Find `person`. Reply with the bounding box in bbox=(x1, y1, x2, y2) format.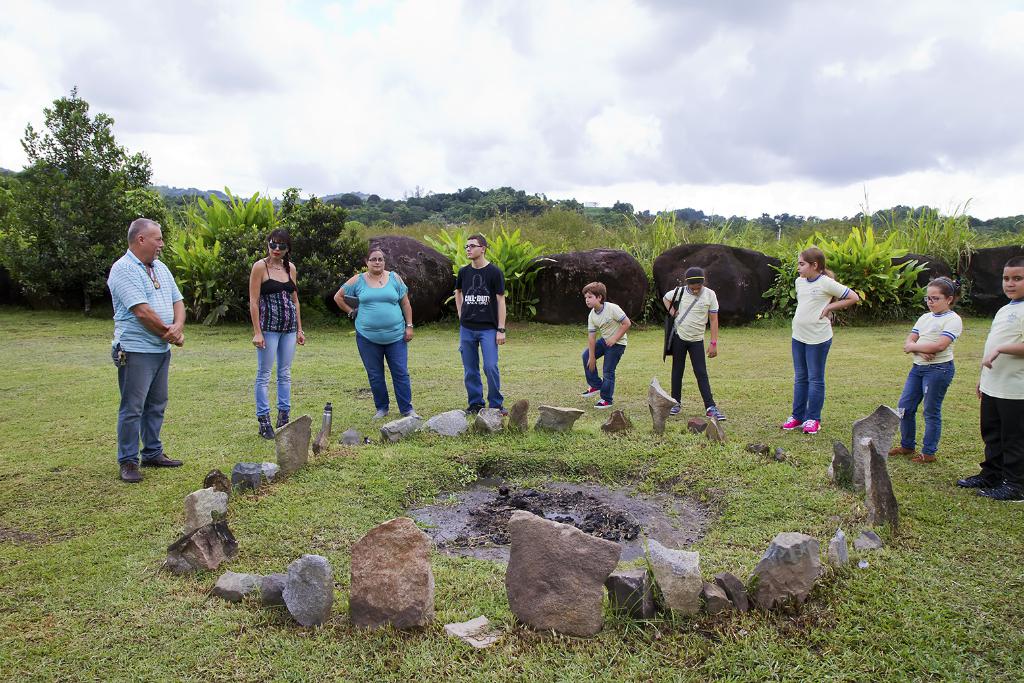
bbox=(101, 211, 187, 483).
